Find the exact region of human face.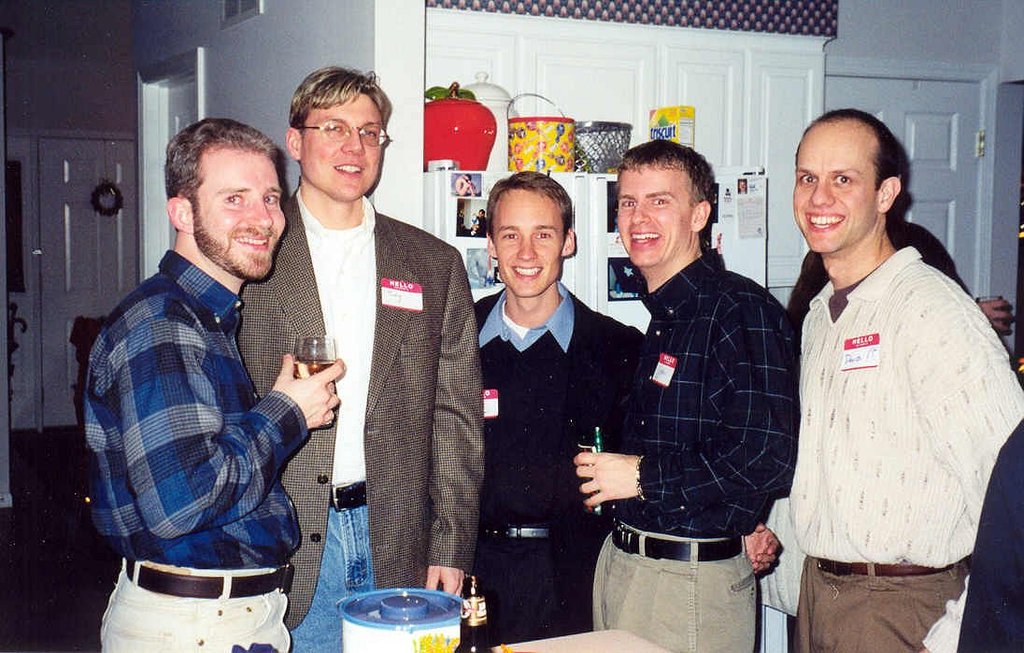
Exact region: rect(197, 166, 286, 274).
